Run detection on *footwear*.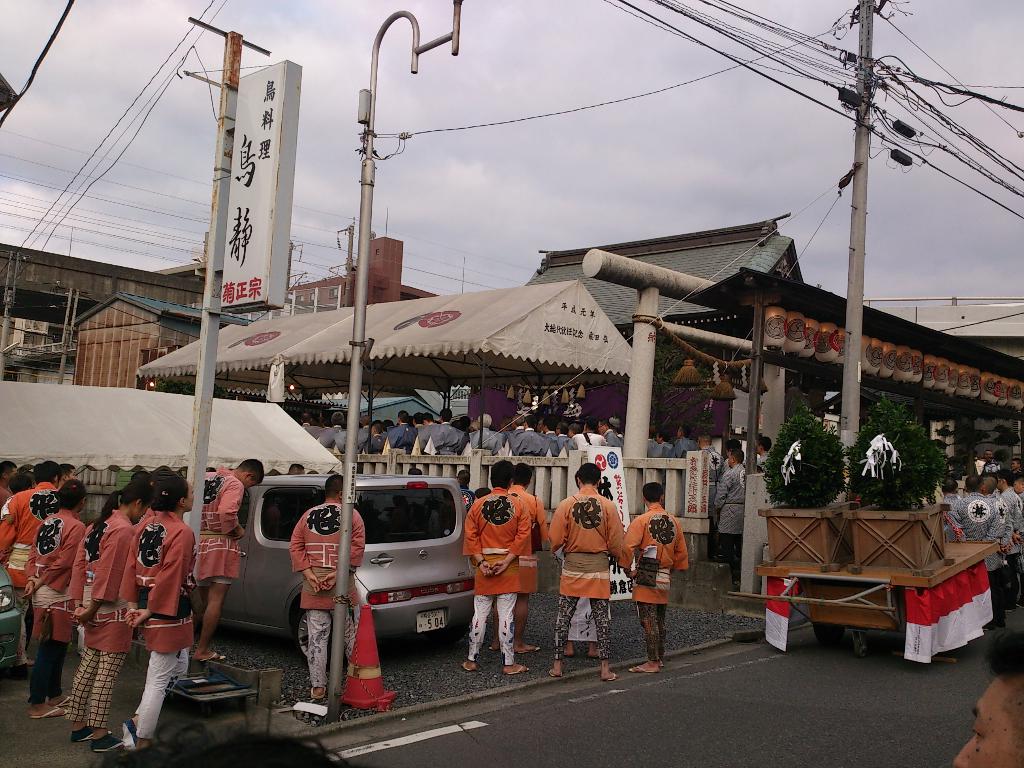
Result: l=510, t=643, r=546, b=655.
